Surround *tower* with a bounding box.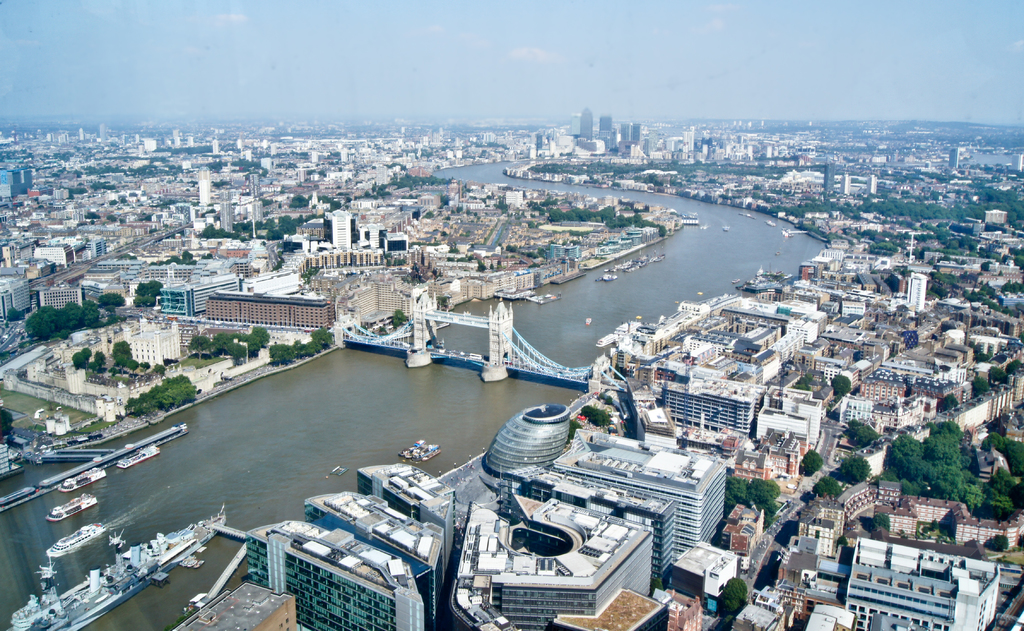
(left=413, top=291, right=435, bottom=360).
